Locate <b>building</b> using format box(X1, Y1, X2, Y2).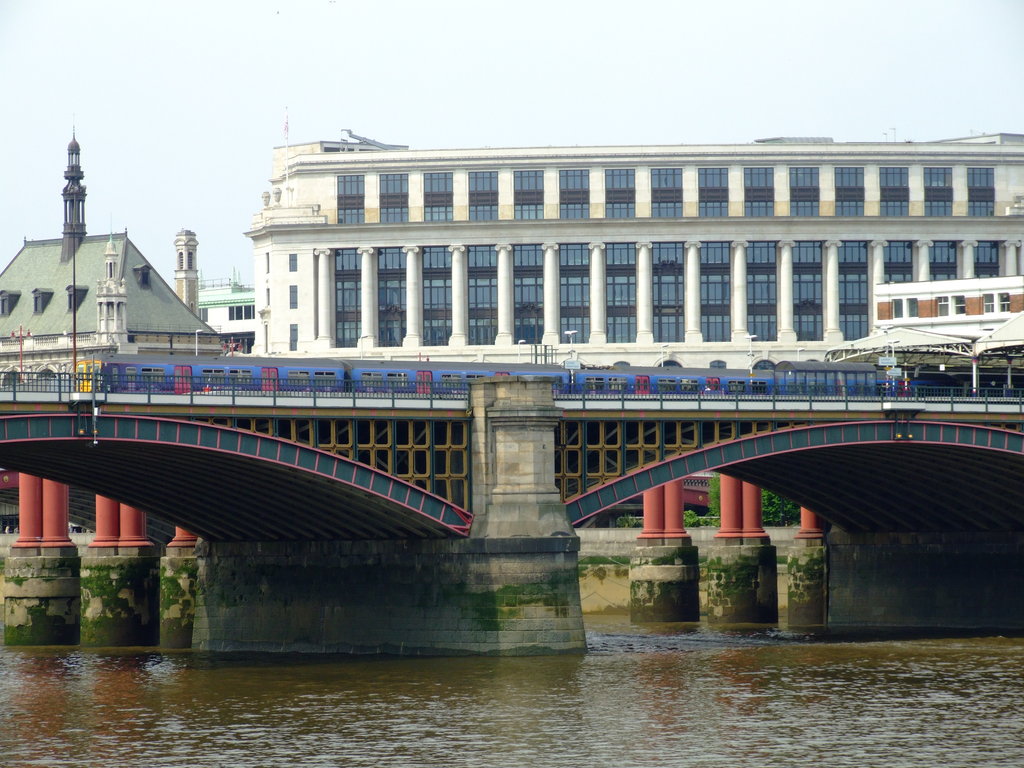
box(237, 131, 1023, 374).
